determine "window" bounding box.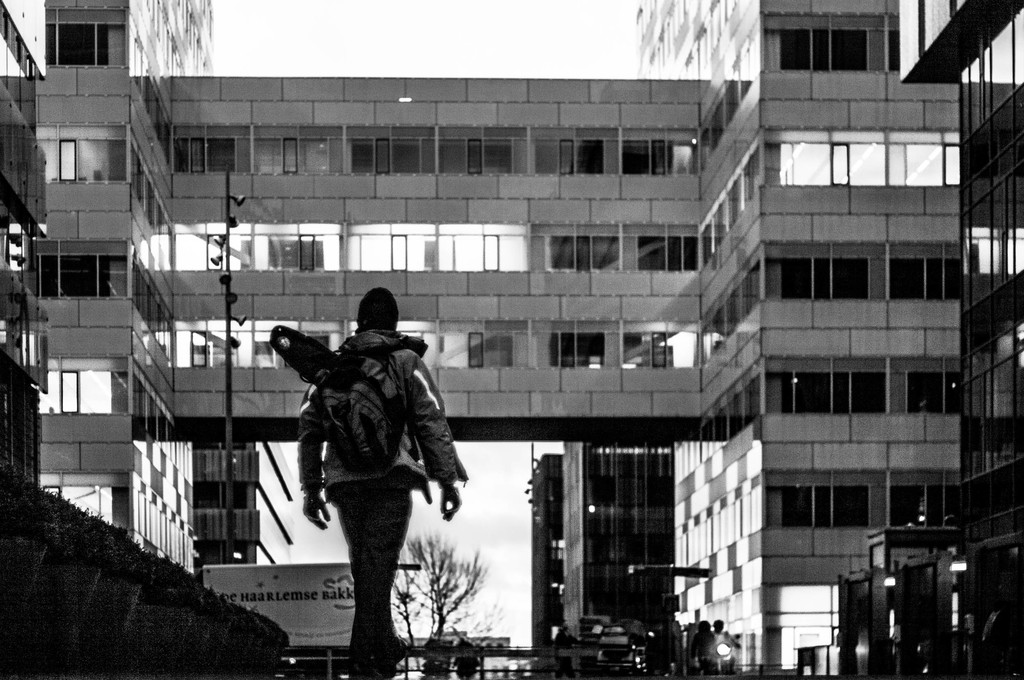
Determined: box(892, 482, 963, 532).
